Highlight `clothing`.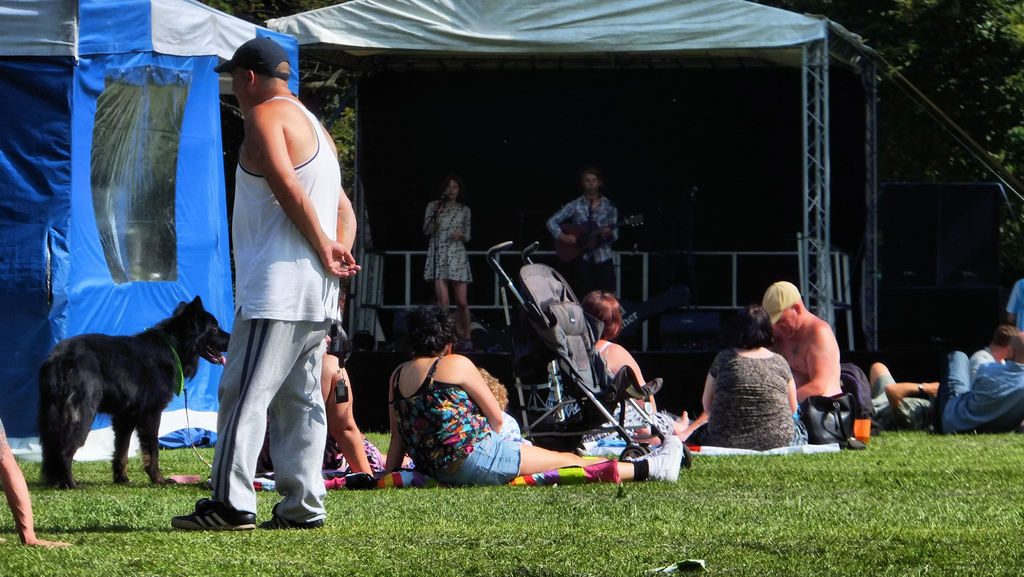
Highlighted region: <region>968, 348, 1010, 382</region>.
